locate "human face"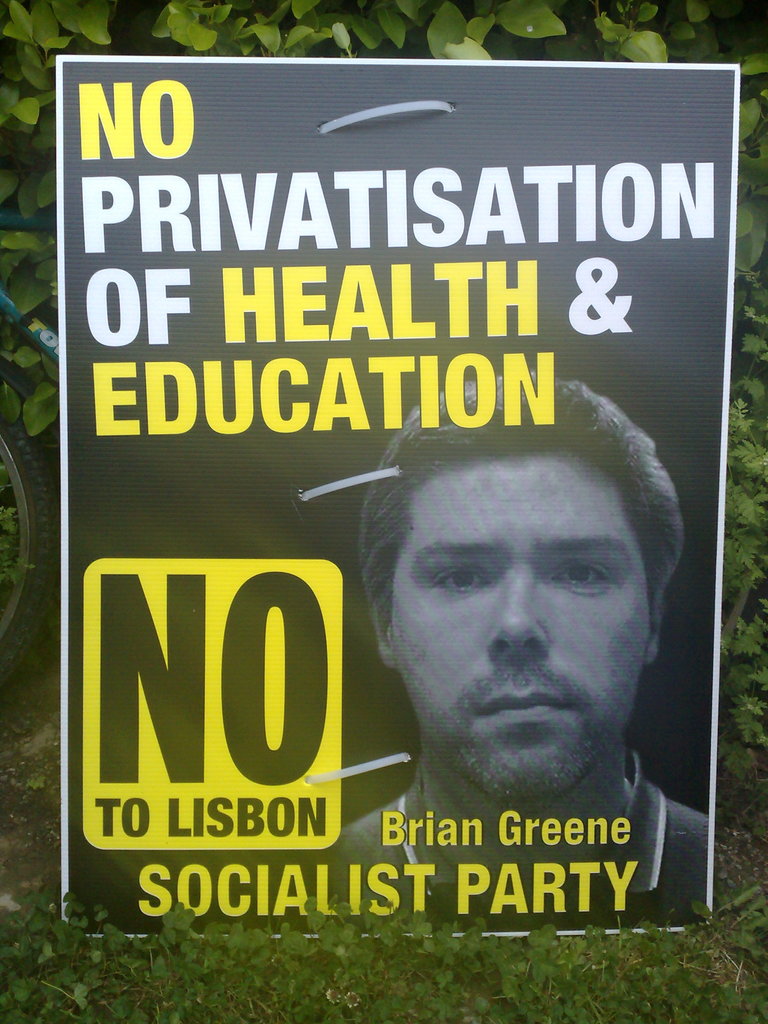
pyautogui.locateOnScreen(360, 442, 684, 794)
